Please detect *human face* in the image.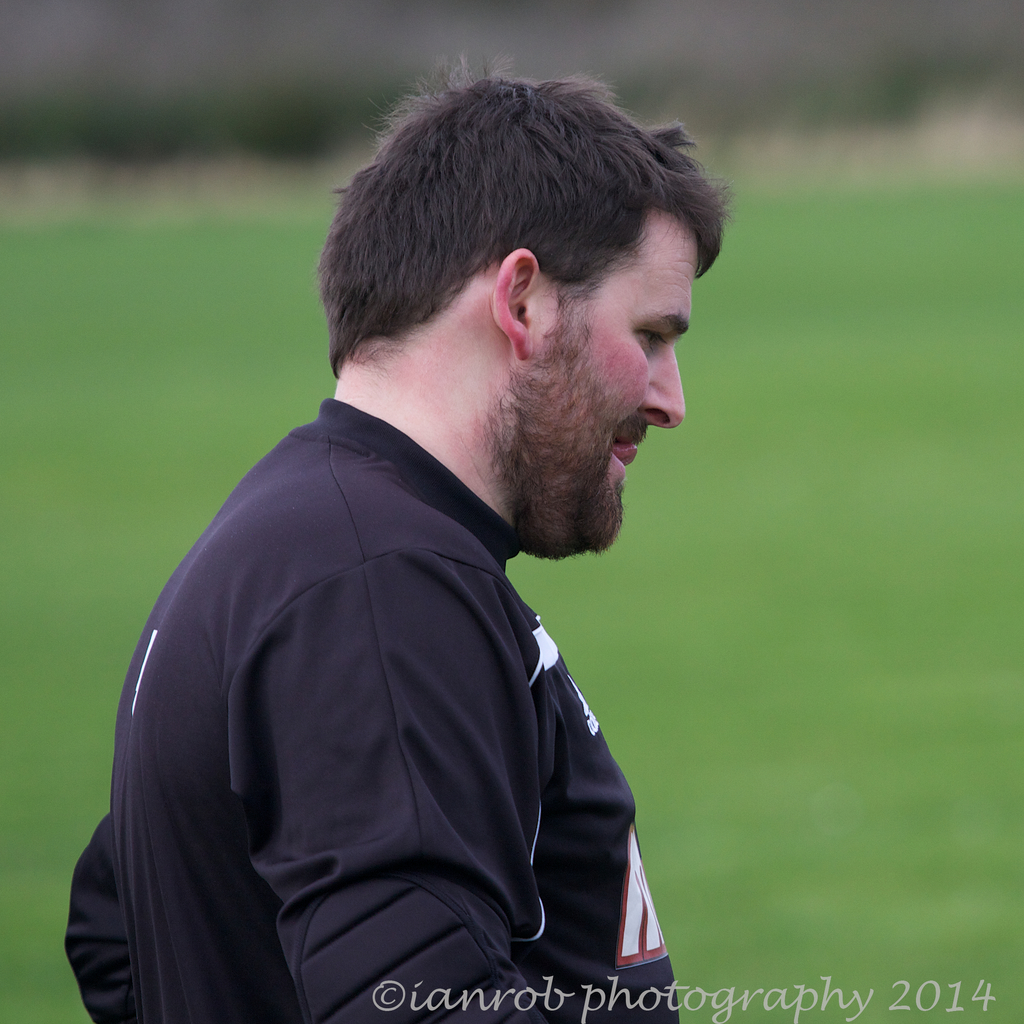
box(529, 219, 698, 557).
